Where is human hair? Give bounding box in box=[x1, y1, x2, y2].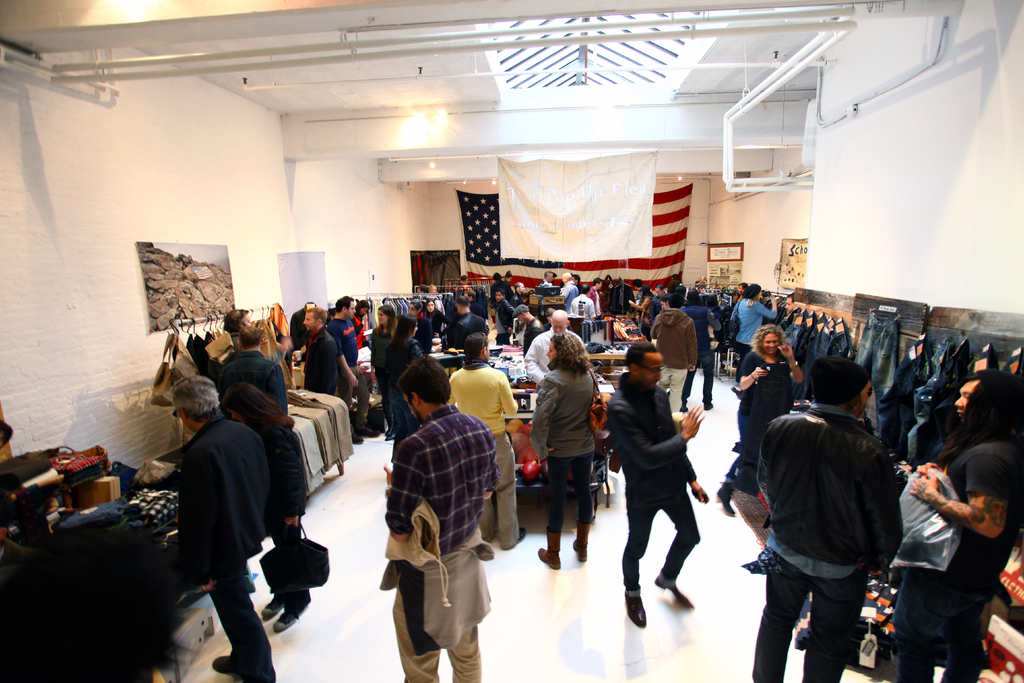
box=[842, 392, 862, 409].
